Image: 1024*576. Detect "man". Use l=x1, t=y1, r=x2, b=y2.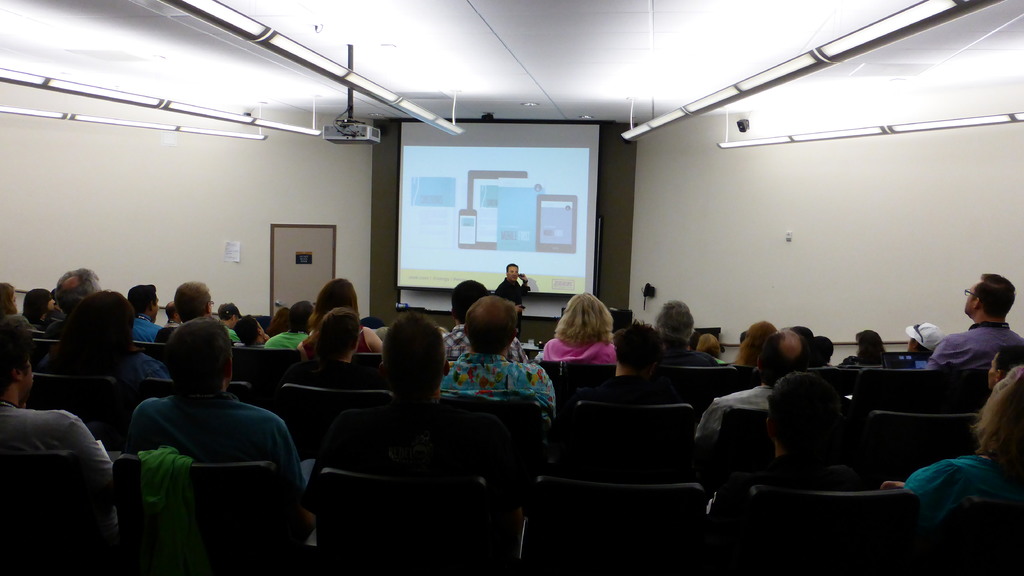
l=440, t=293, r=559, b=427.
